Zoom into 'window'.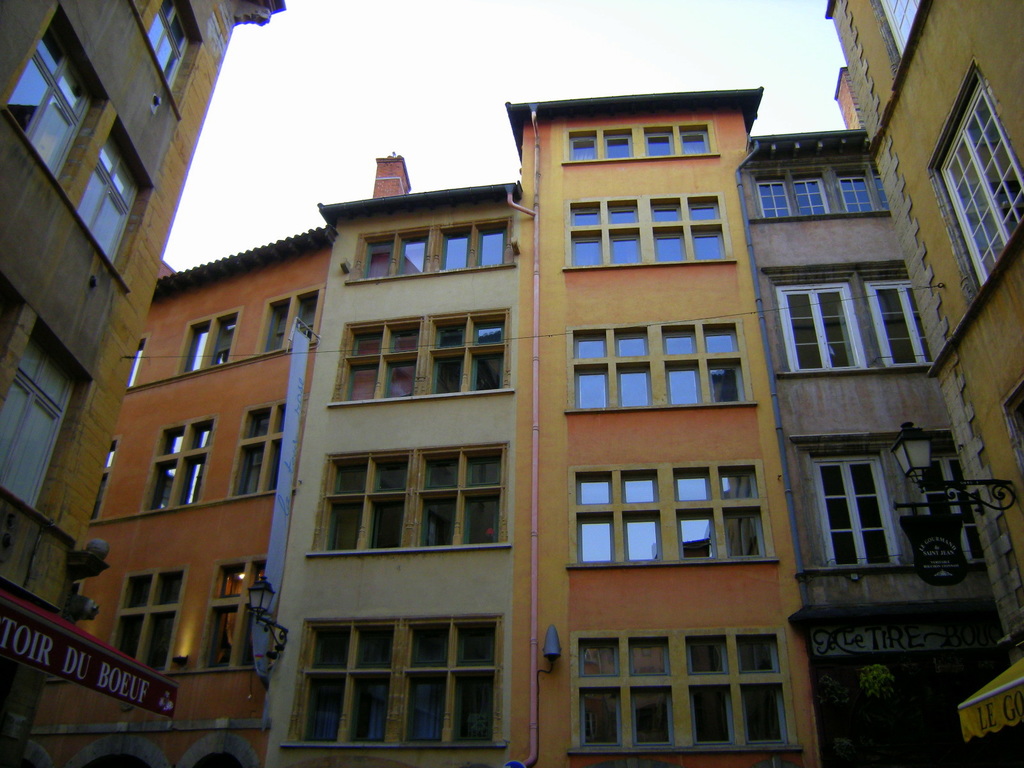
Zoom target: <box>107,566,186,673</box>.
